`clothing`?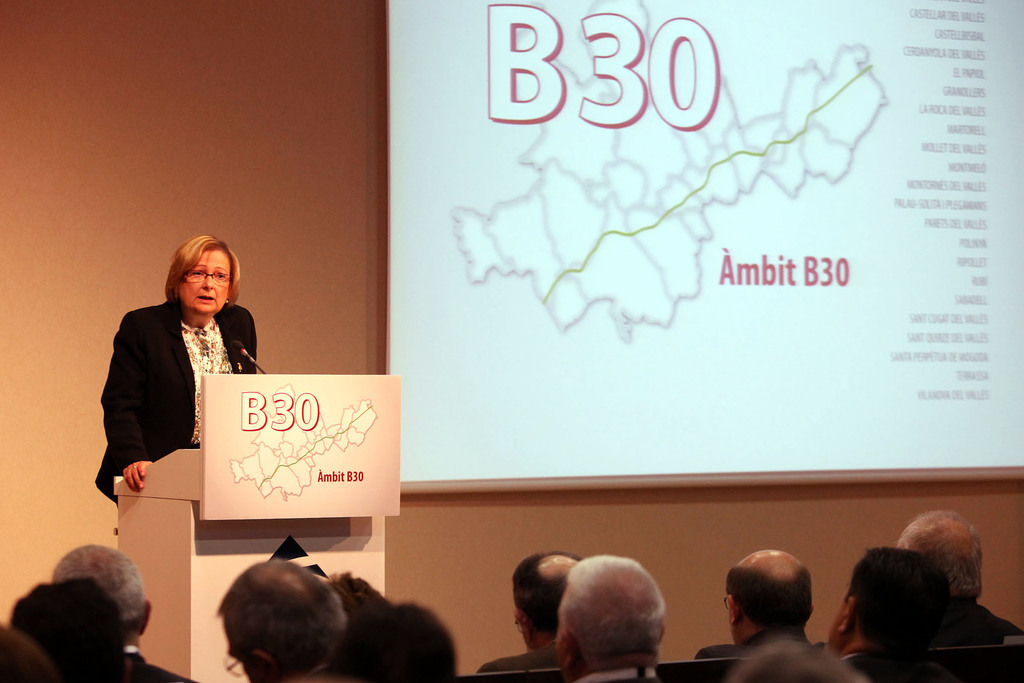
bbox=(97, 266, 237, 512)
